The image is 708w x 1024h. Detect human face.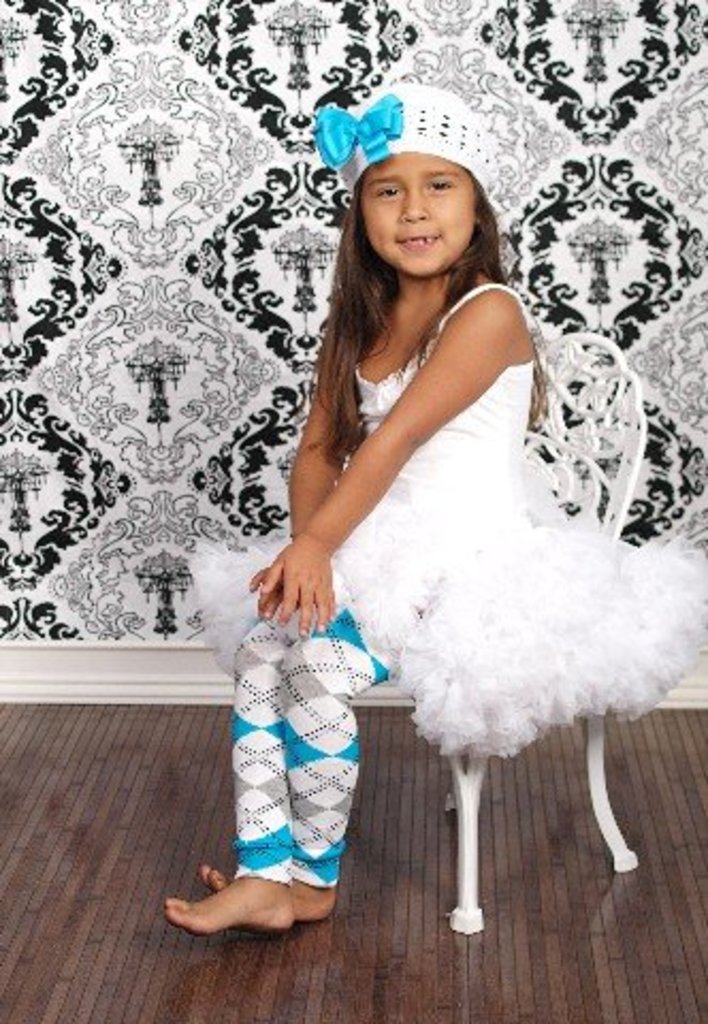
Detection: {"x1": 360, "y1": 151, "x2": 476, "y2": 282}.
